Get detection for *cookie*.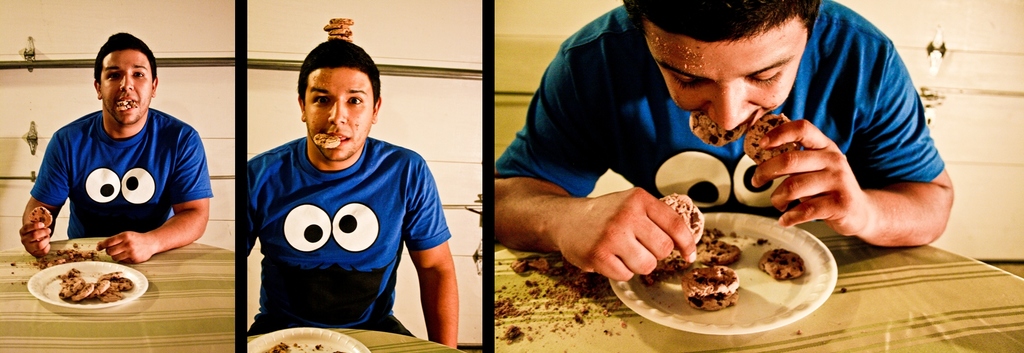
Detection: x1=760 y1=245 x2=810 y2=279.
